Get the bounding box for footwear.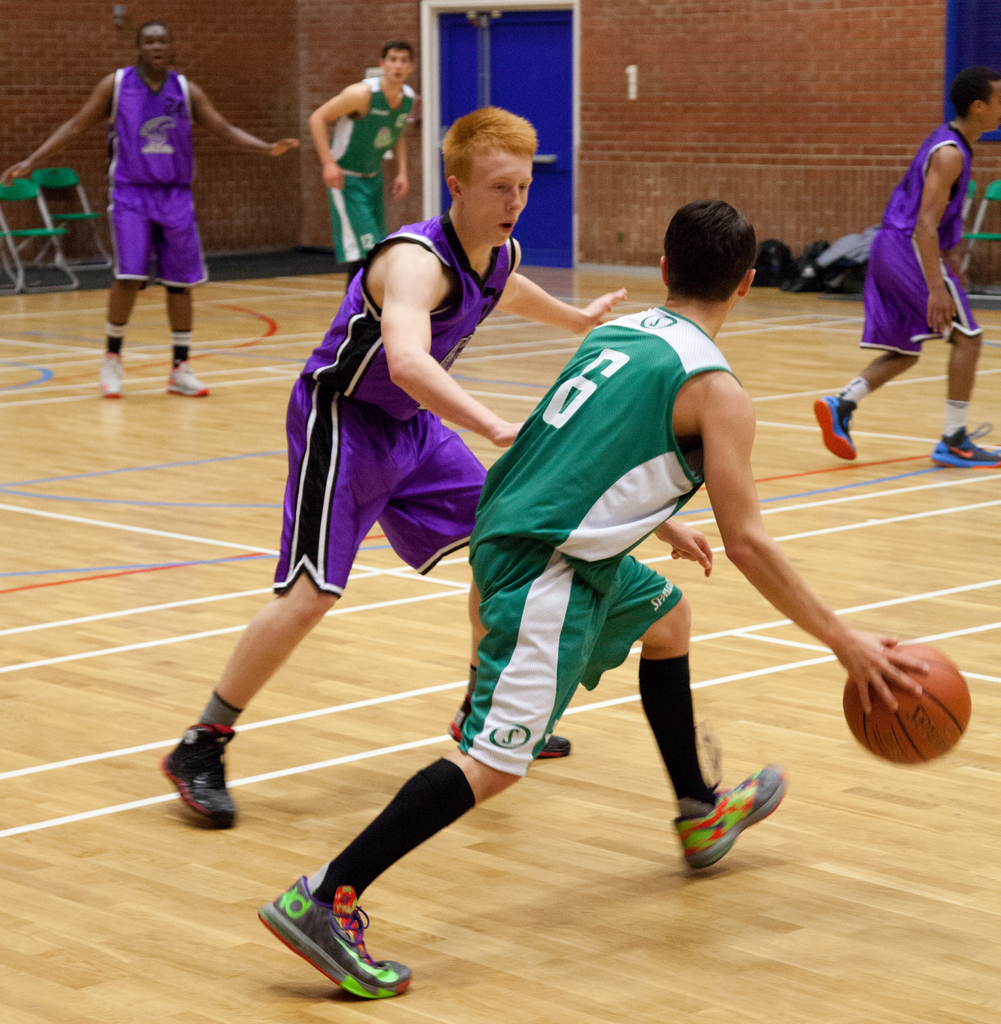
<region>164, 360, 211, 396</region>.
